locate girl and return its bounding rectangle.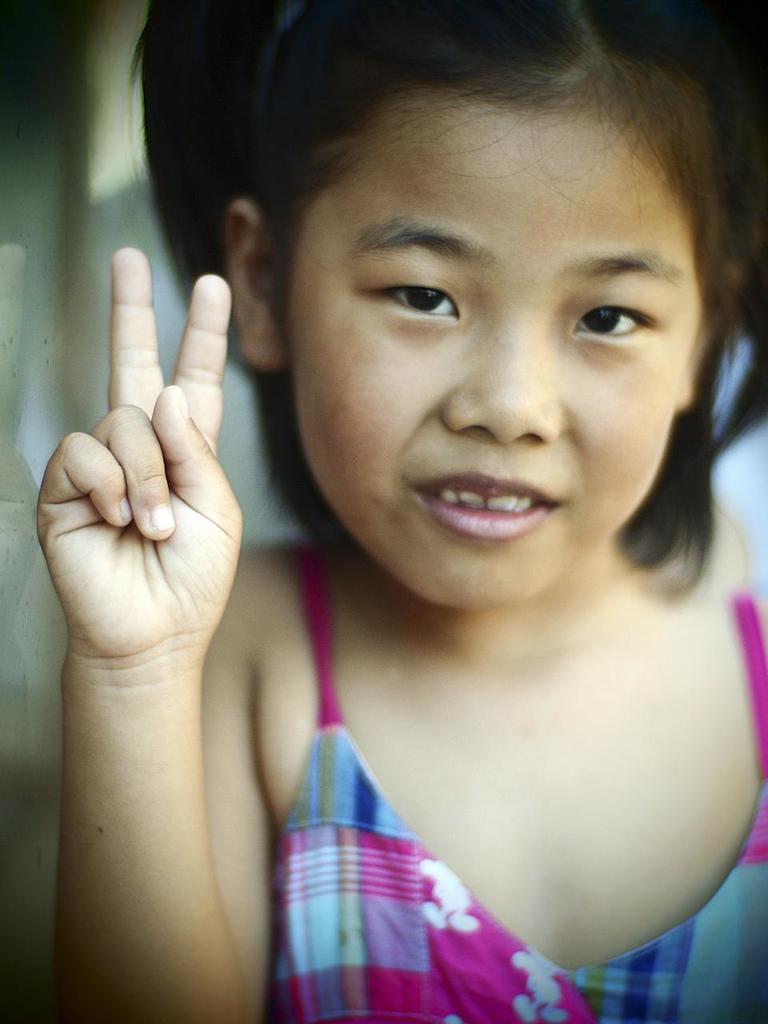
38,0,767,1023.
